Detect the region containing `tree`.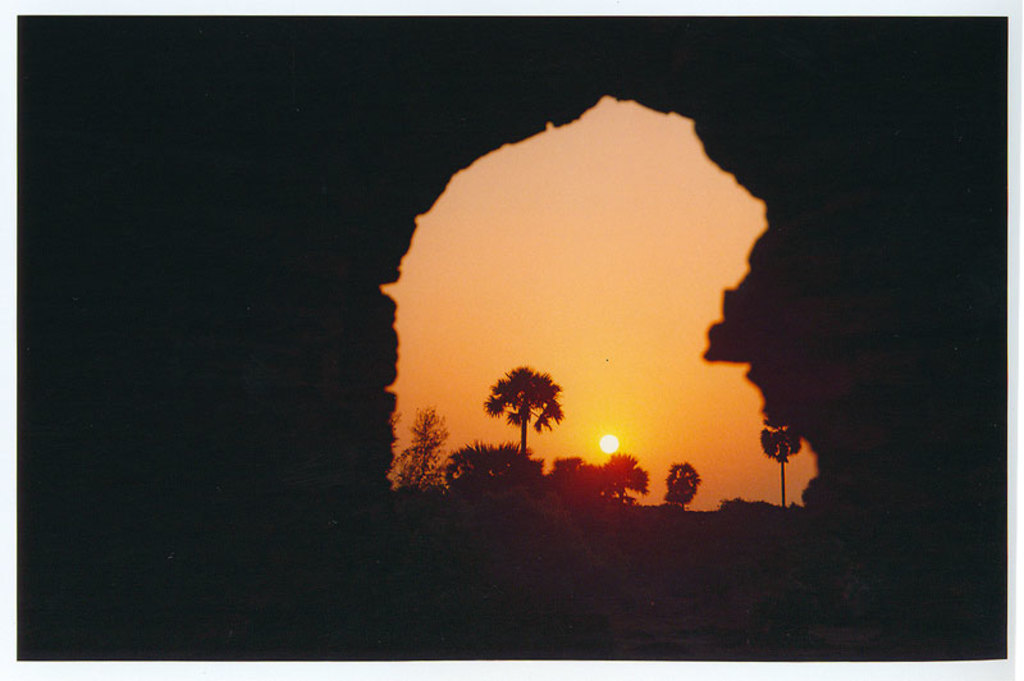
<region>657, 458, 691, 503</region>.
